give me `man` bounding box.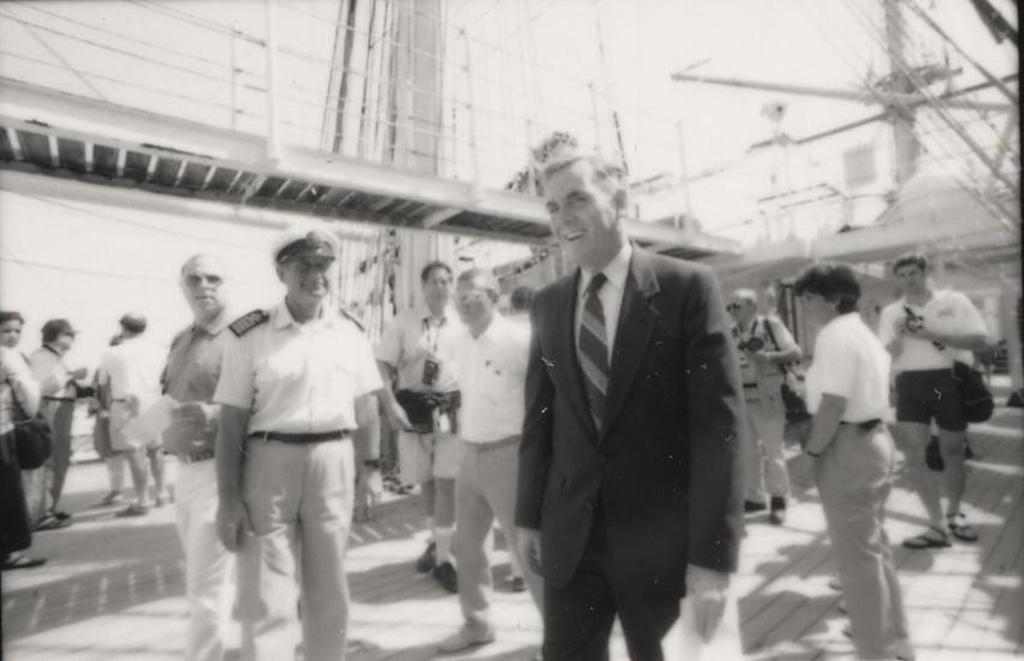
bbox(144, 249, 238, 660).
